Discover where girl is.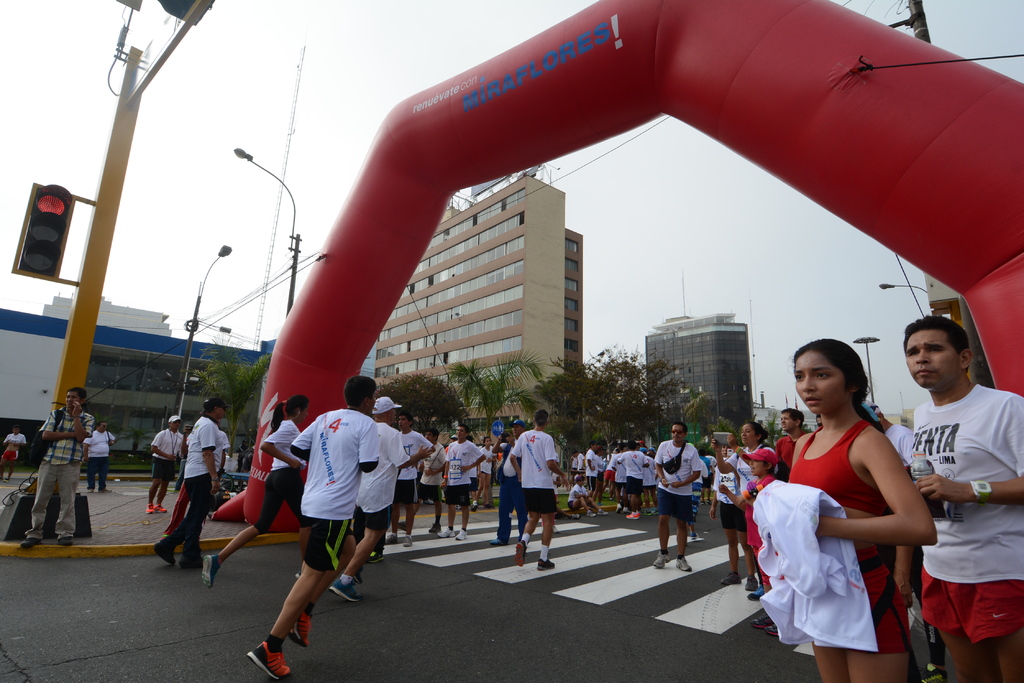
Discovered at box=[568, 477, 608, 516].
